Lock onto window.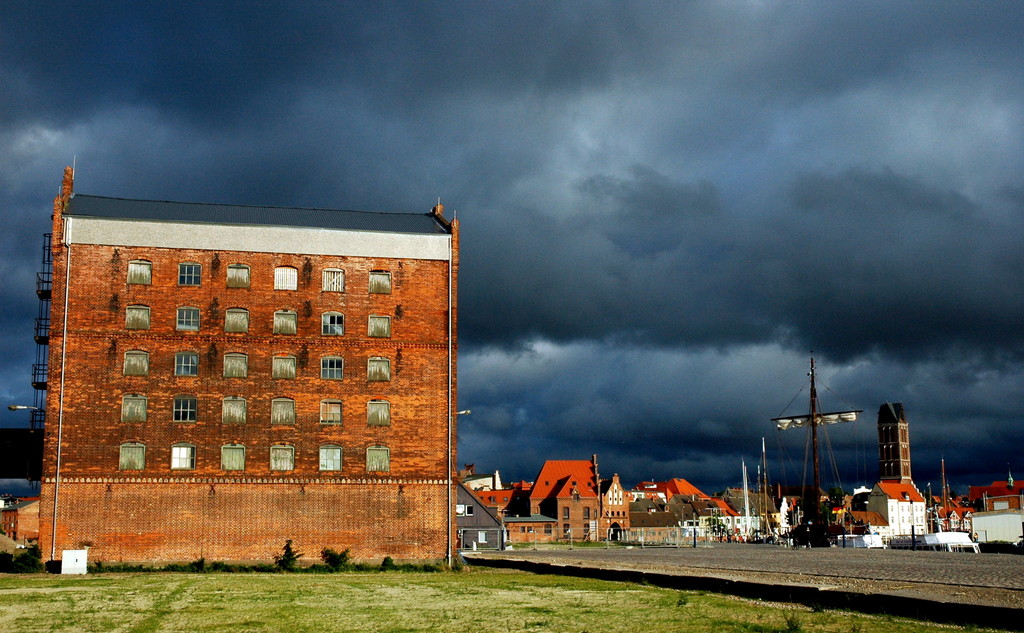
Locked: crop(121, 395, 147, 422).
